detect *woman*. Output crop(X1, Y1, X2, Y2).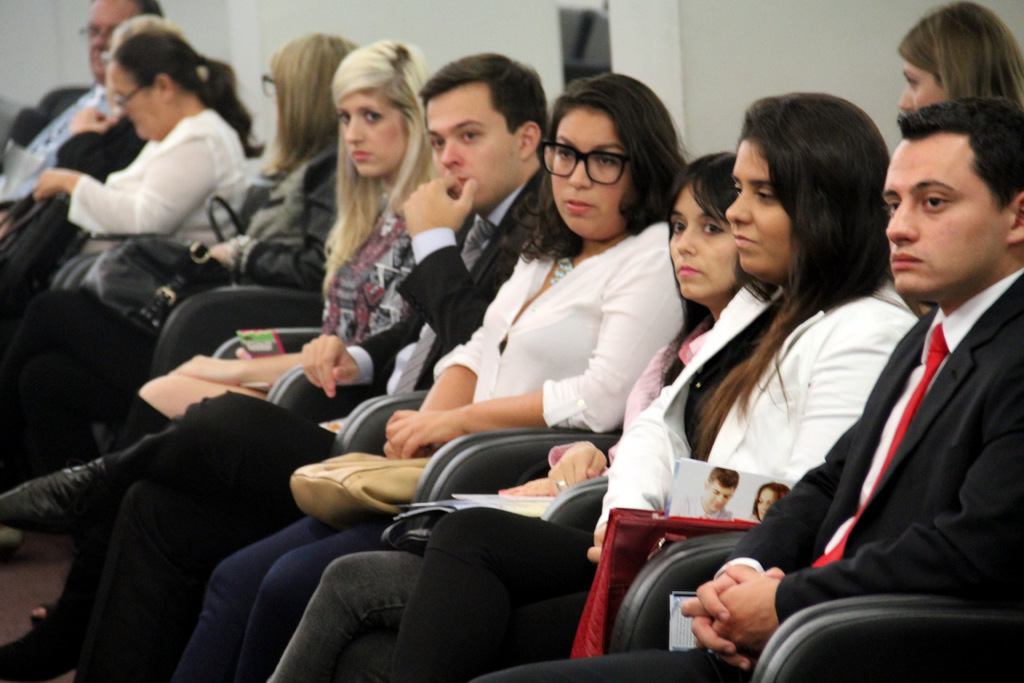
crop(0, 29, 358, 495).
